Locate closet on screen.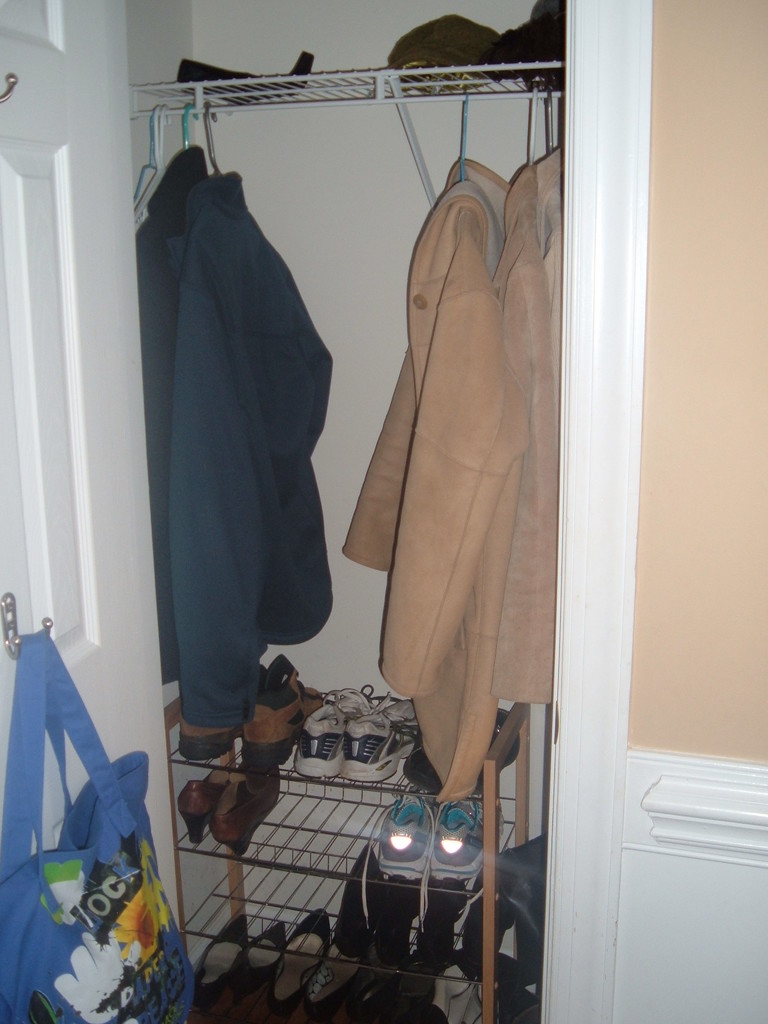
On screen at BBox(125, 0, 566, 1023).
